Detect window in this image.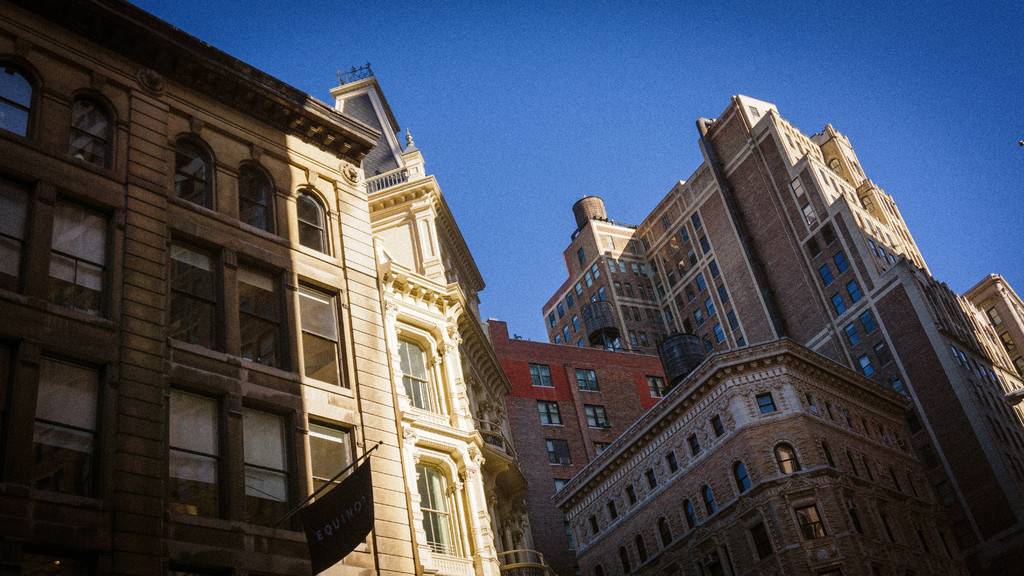
Detection: <bbox>739, 458, 754, 493</bbox>.
